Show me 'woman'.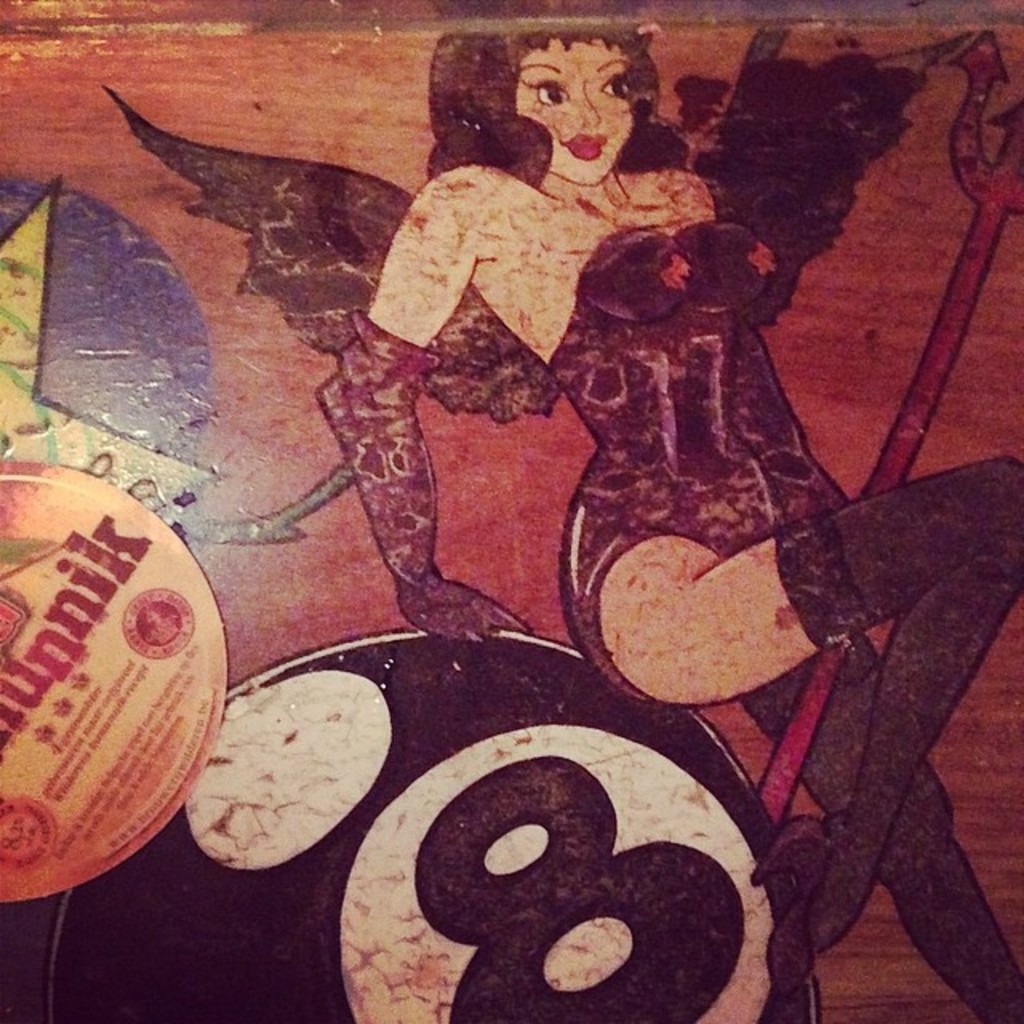
'woman' is here: [x1=298, y1=0, x2=1022, y2=1006].
